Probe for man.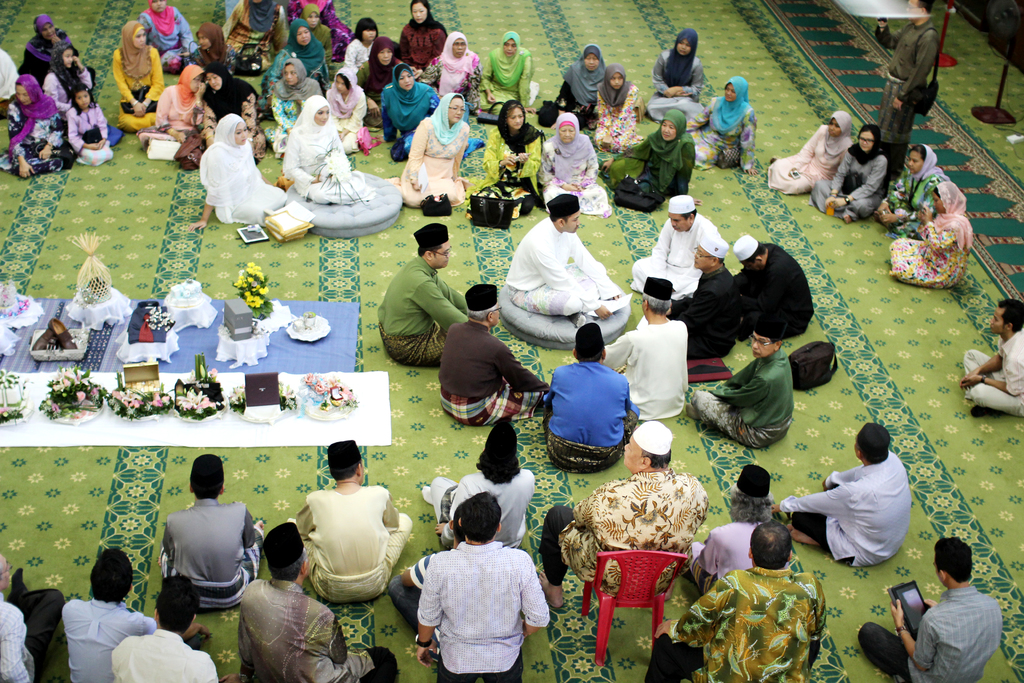
Probe result: (536,418,707,607).
